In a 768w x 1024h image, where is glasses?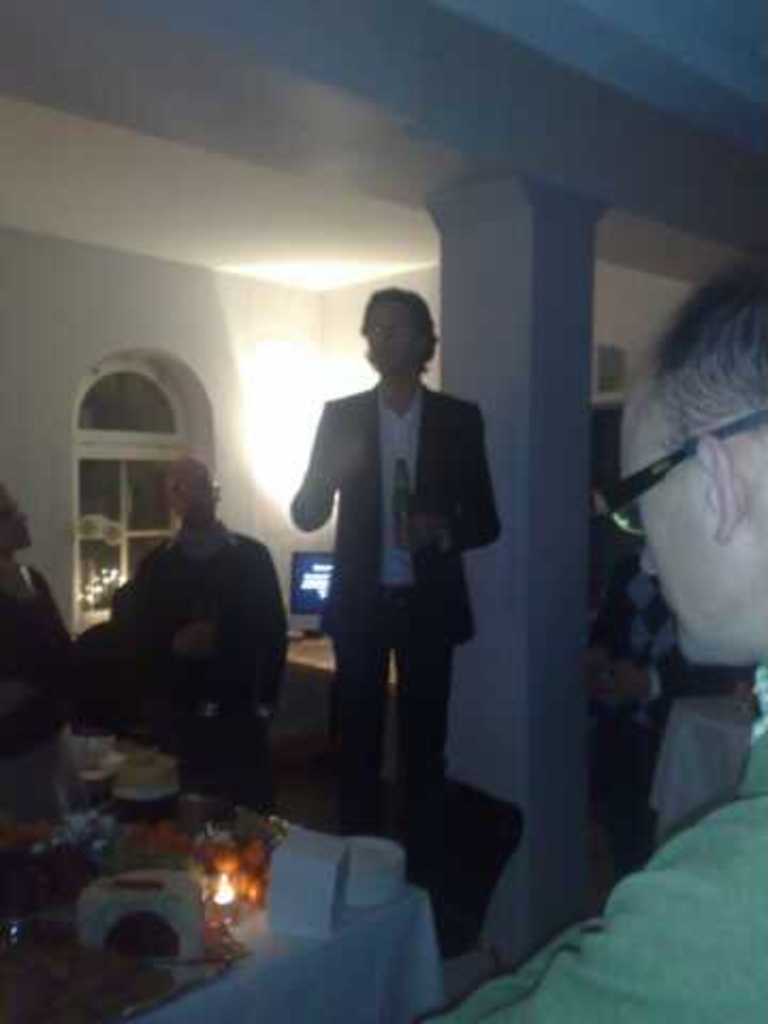
BBox(363, 324, 425, 350).
